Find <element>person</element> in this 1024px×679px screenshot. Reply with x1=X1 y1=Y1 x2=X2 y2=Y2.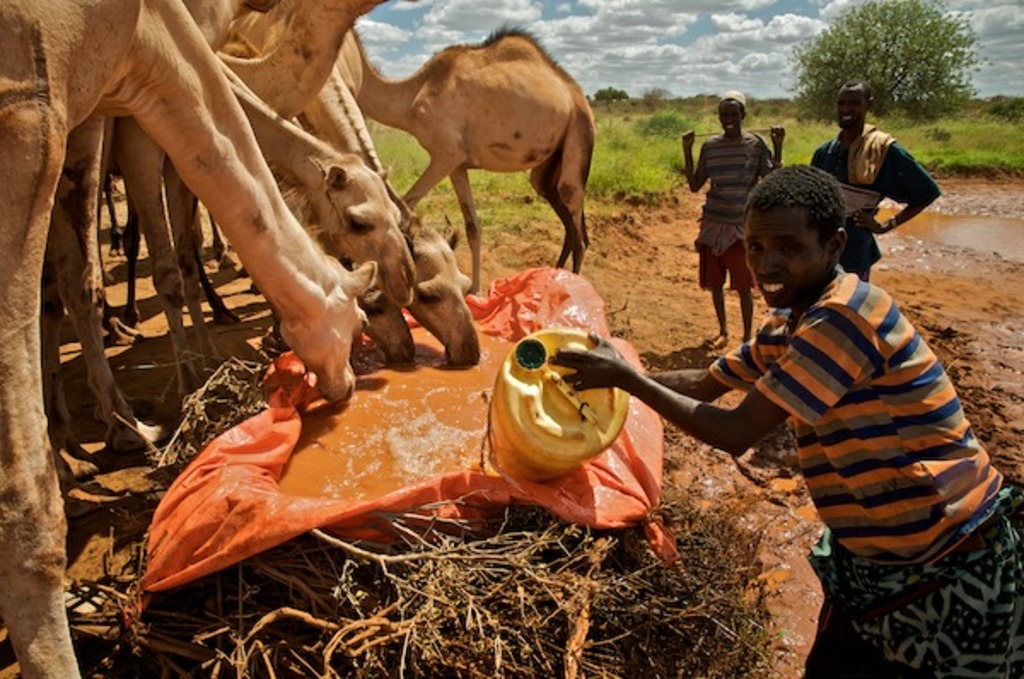
x1=548 y1=165 x2=1022 y2=677.
